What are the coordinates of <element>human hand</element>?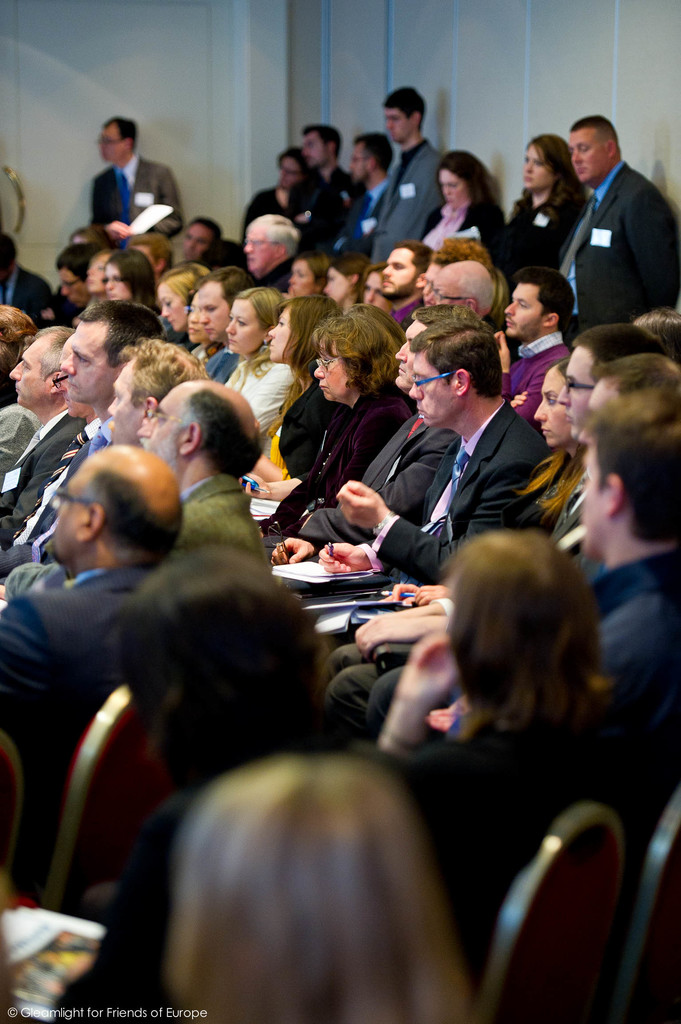
<box>271,535,312,565</box>.
